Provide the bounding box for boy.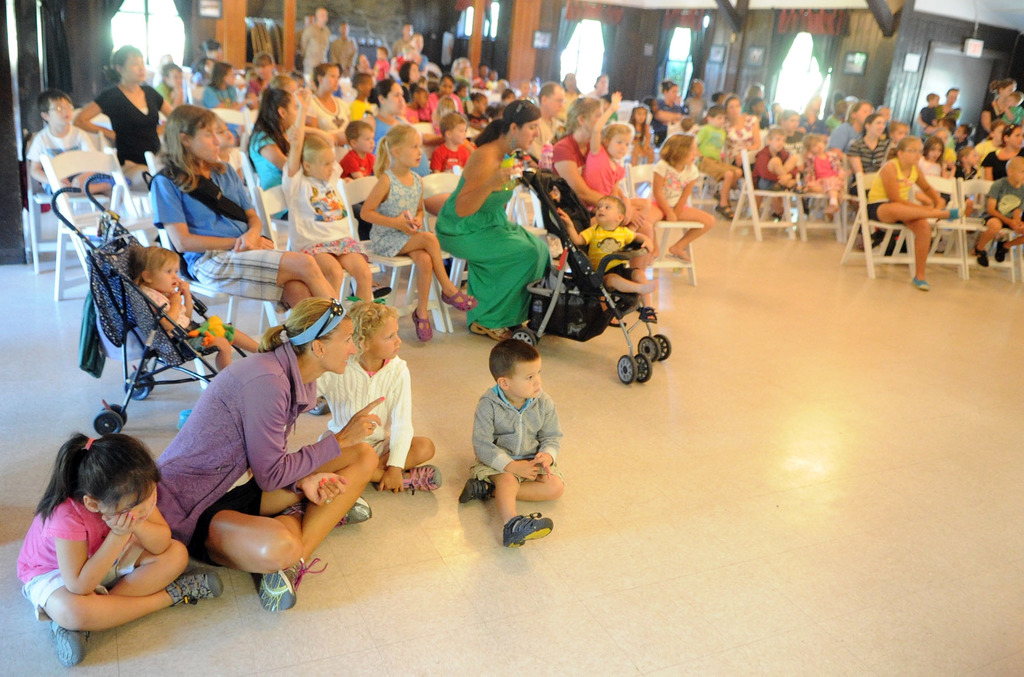
crop(751, 131, 799, 191).
